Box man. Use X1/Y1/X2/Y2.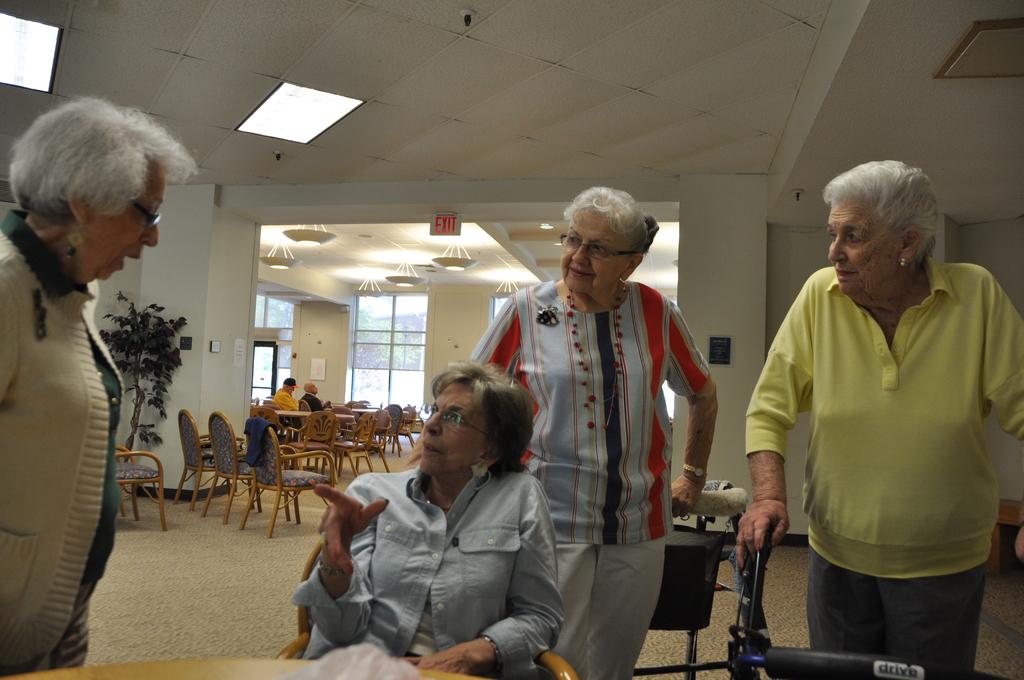
300/380/332/412.
